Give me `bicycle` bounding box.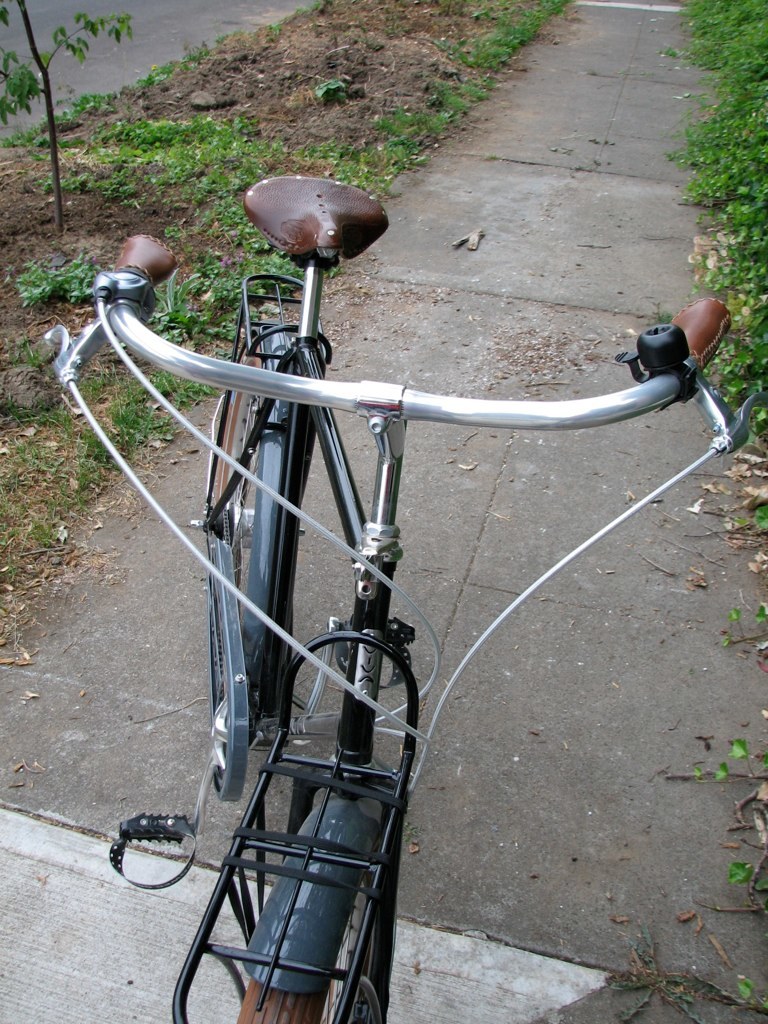
l=37, t=171, r=758, b=1022.
